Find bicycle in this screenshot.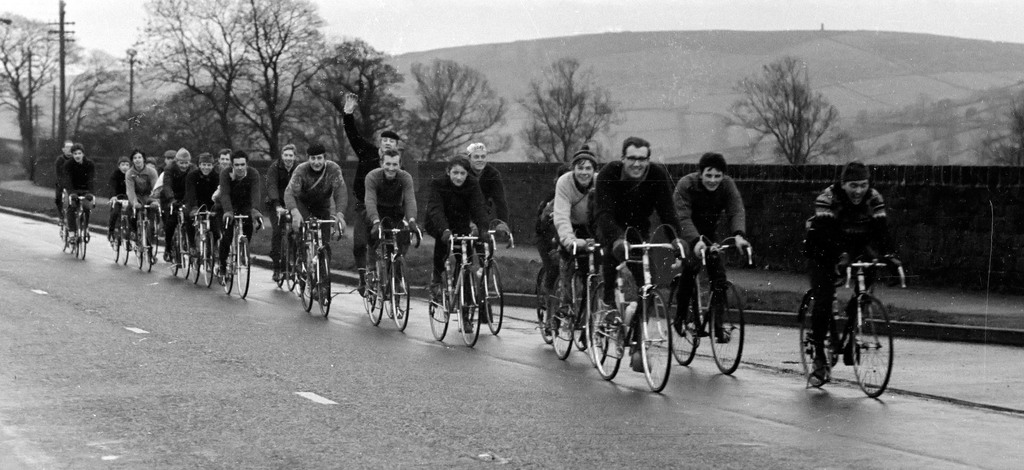
The bounding box for bicycle is (left=72, top=195, right=88, bottom=256).
